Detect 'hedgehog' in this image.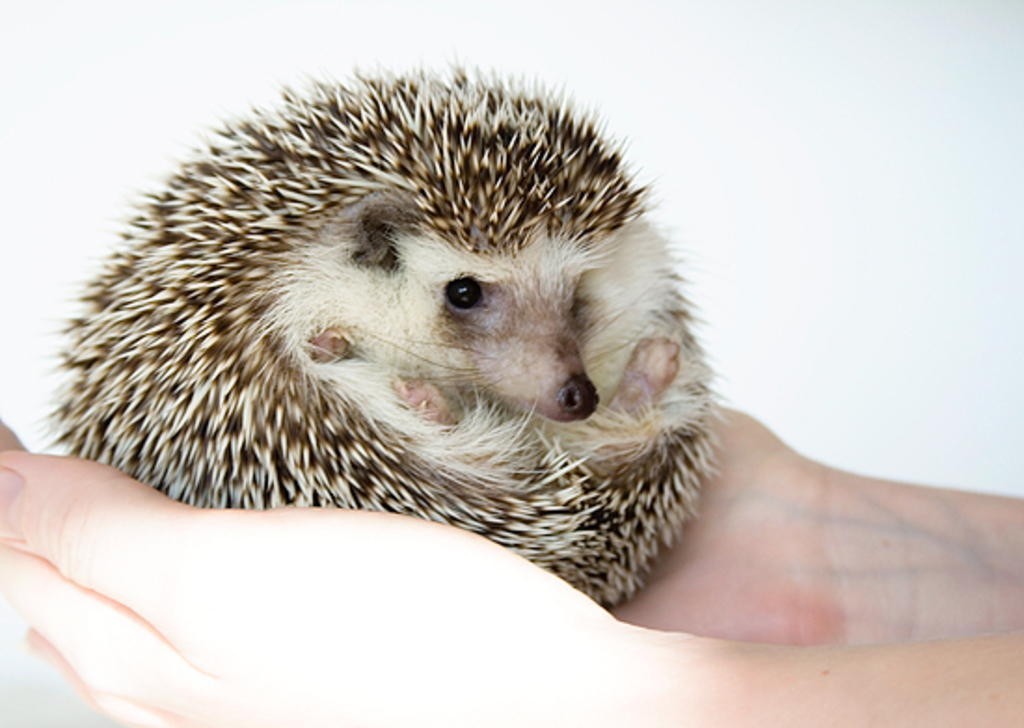
Detection: 37,48,732,609.
